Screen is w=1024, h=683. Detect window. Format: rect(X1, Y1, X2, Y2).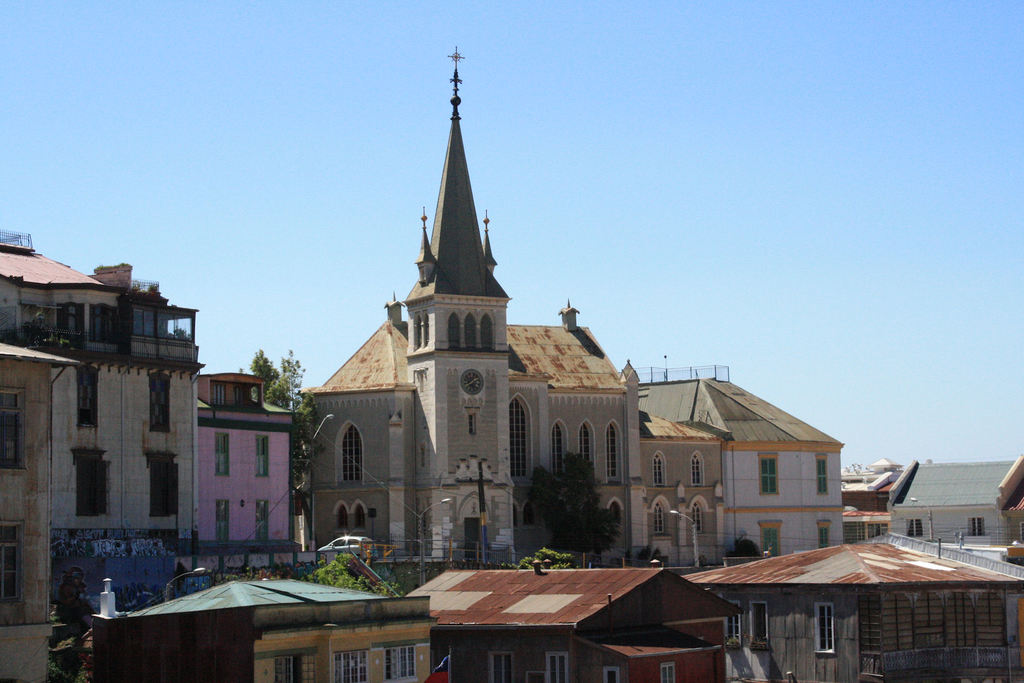
rect(748, 607, 767, 638).
